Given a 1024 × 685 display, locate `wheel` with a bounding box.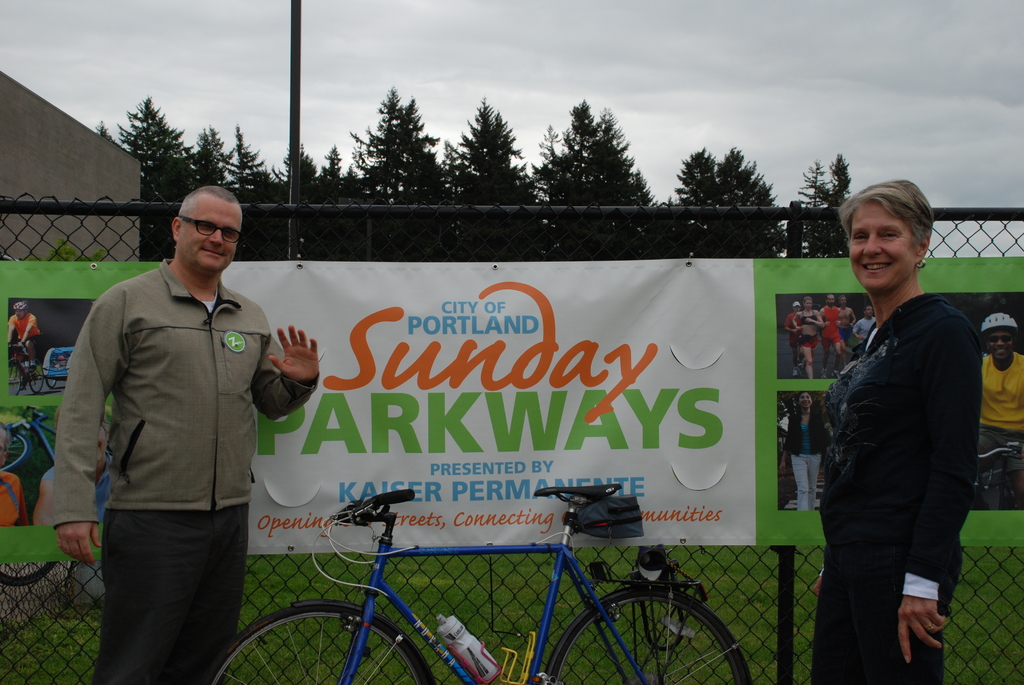
Located: bbox=[0, 434, 31, 472].
